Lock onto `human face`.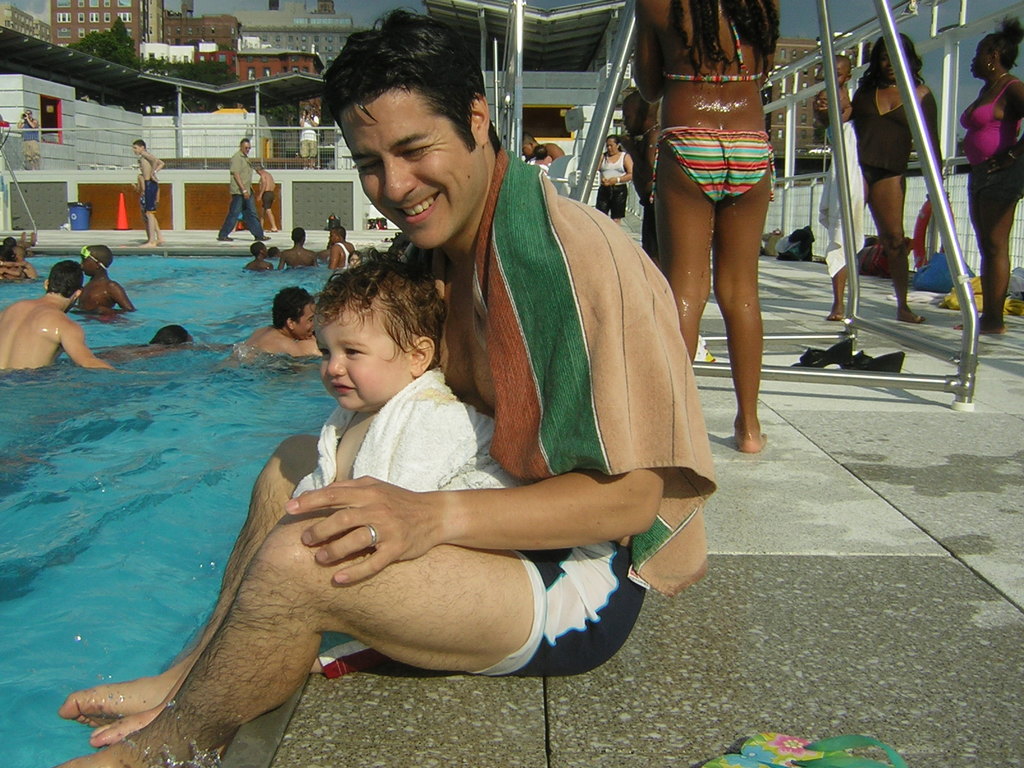
Locked: region(836, 60, 847, 87).
